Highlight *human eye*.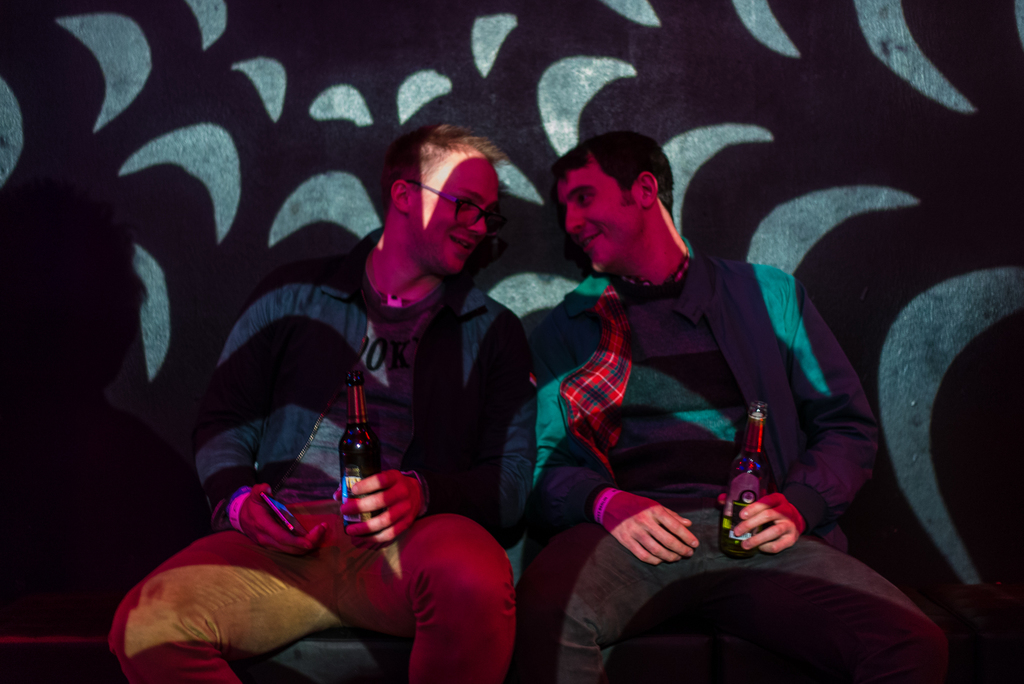
Highlighted region: pyautogui.locateOnScreen(573, 185, 598, 208).
